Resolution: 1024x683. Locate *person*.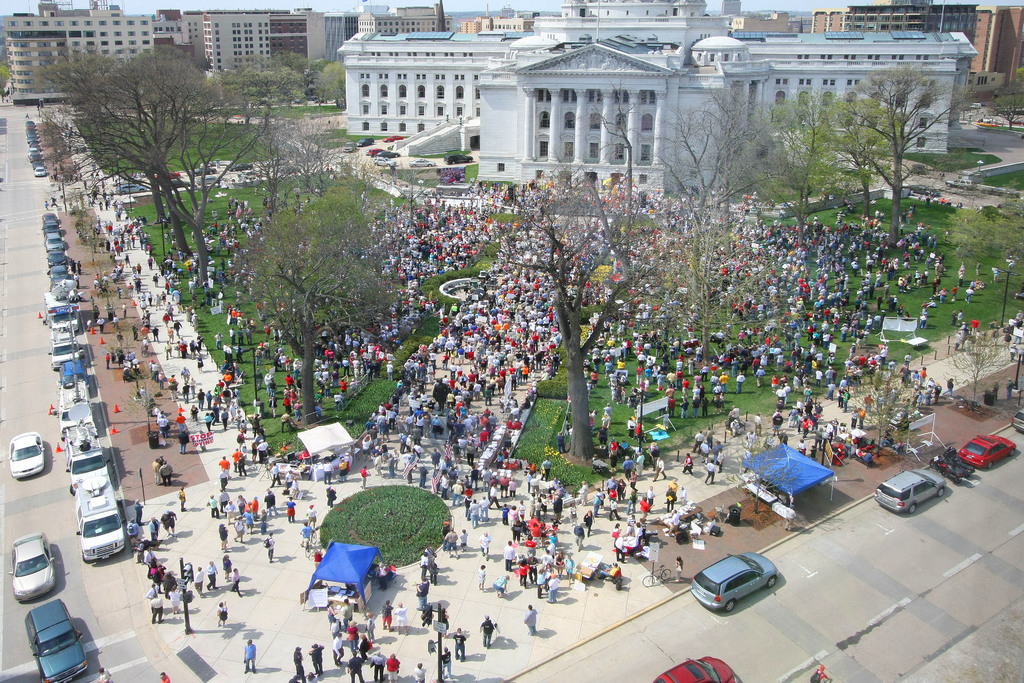
<region>490, 576, 511, 595</region>.
